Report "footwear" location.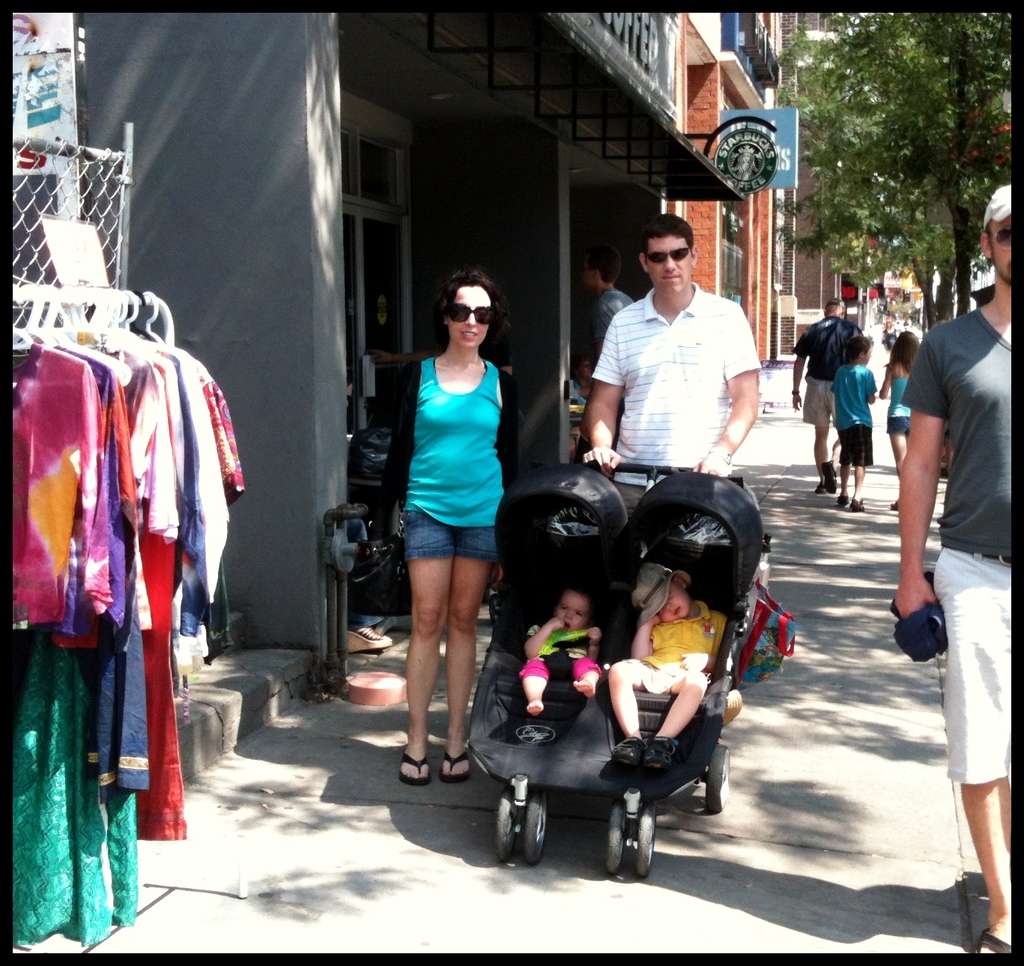
Report: l=817, t=486, r=828, b=495.
